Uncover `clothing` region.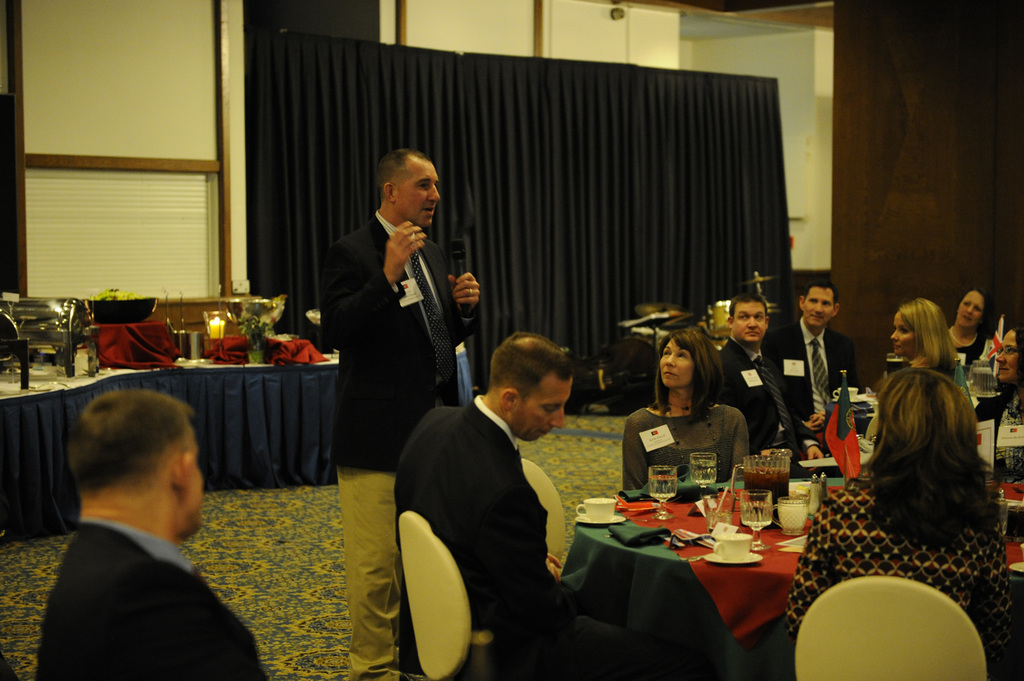
Uncovered: <region>779, 420, 1021, 677</region>.
